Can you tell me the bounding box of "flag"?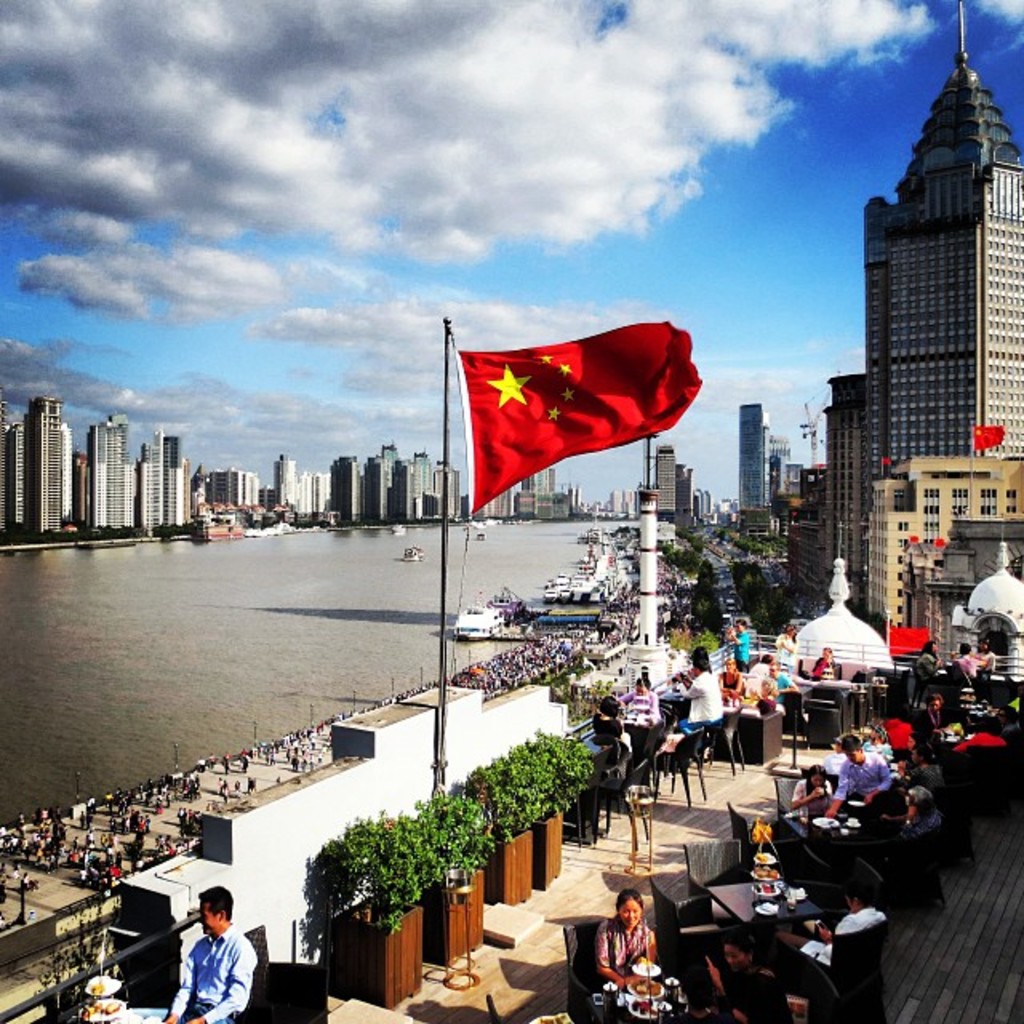
(left=442, top=299, right=701, bottom=526).
